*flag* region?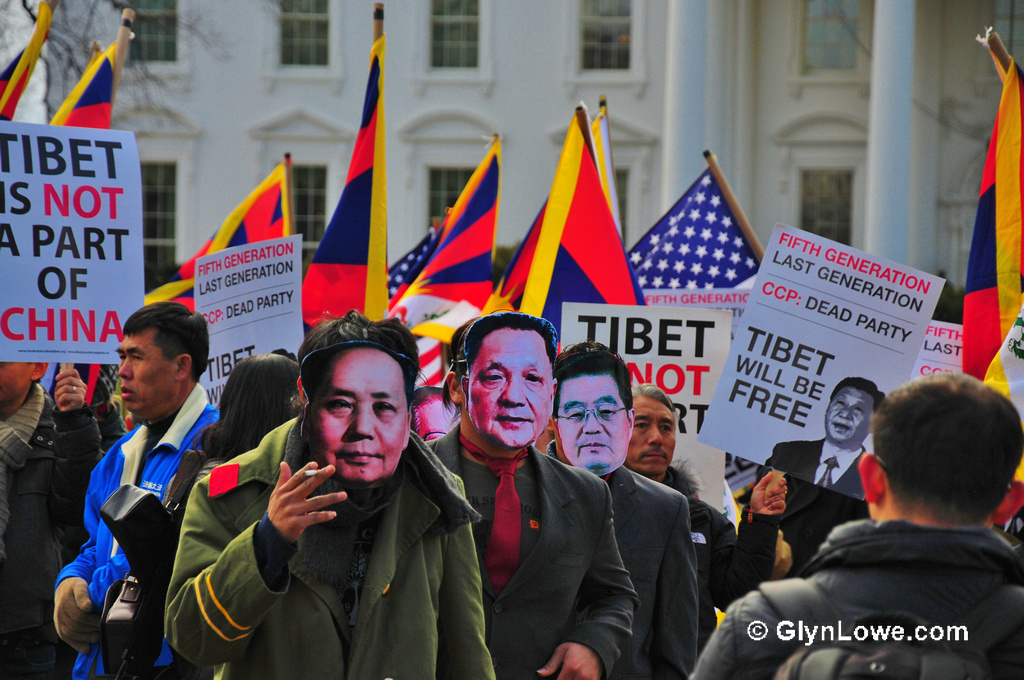
<region>718, 473, 747, 627</region>
